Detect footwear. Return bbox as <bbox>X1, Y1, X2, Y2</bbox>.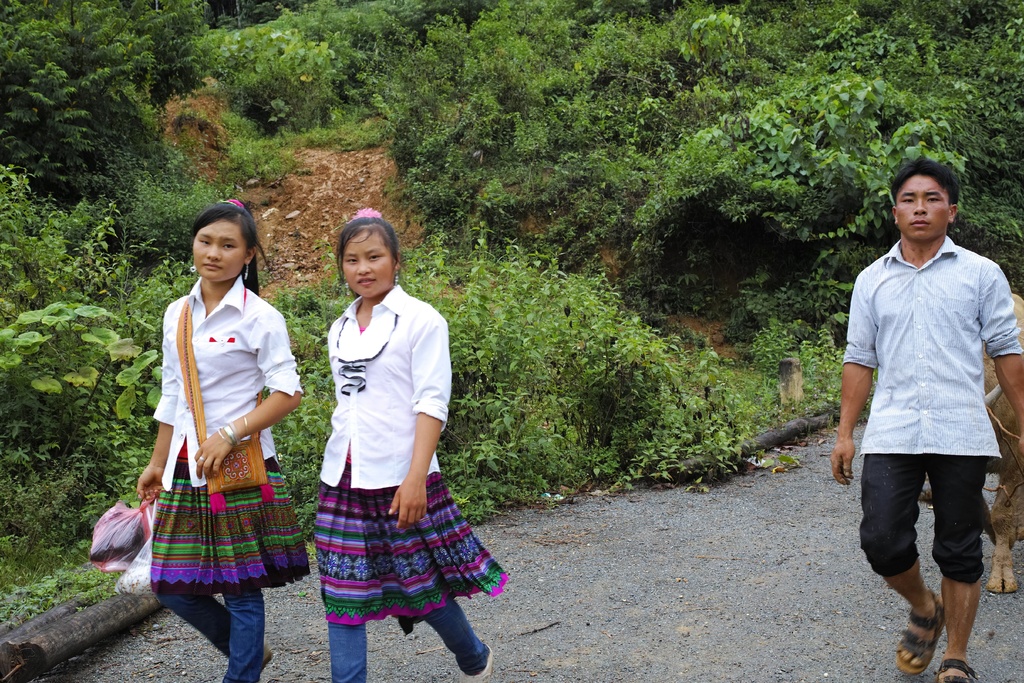
<bbox>937, 659, 978, 682</bbox>.
